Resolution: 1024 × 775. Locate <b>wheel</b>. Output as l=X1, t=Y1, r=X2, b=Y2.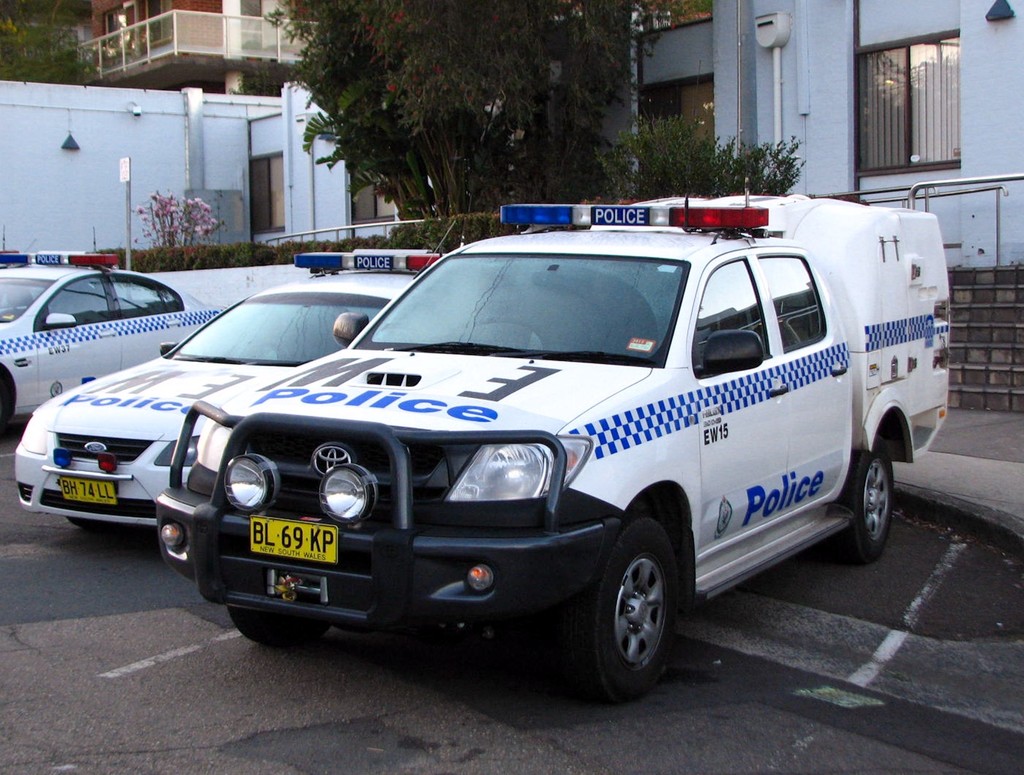
l=579, t=532, r=697, b=699.
